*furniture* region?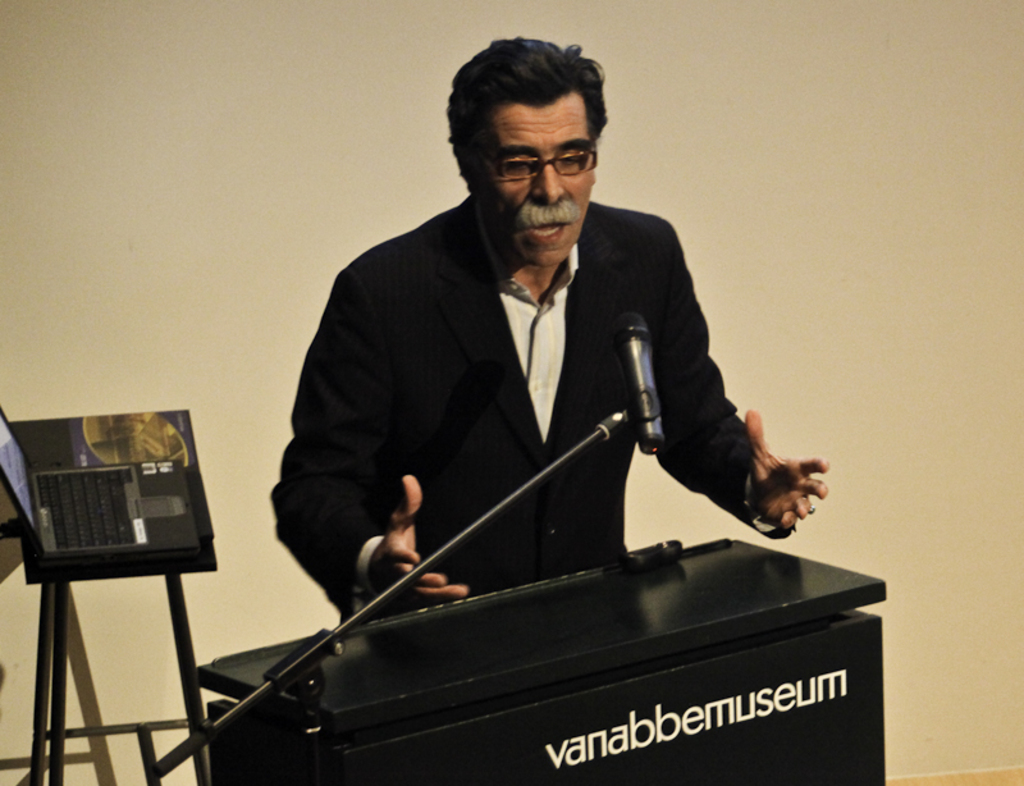
[x1=197, y1=535, x2=888, y2=785]
